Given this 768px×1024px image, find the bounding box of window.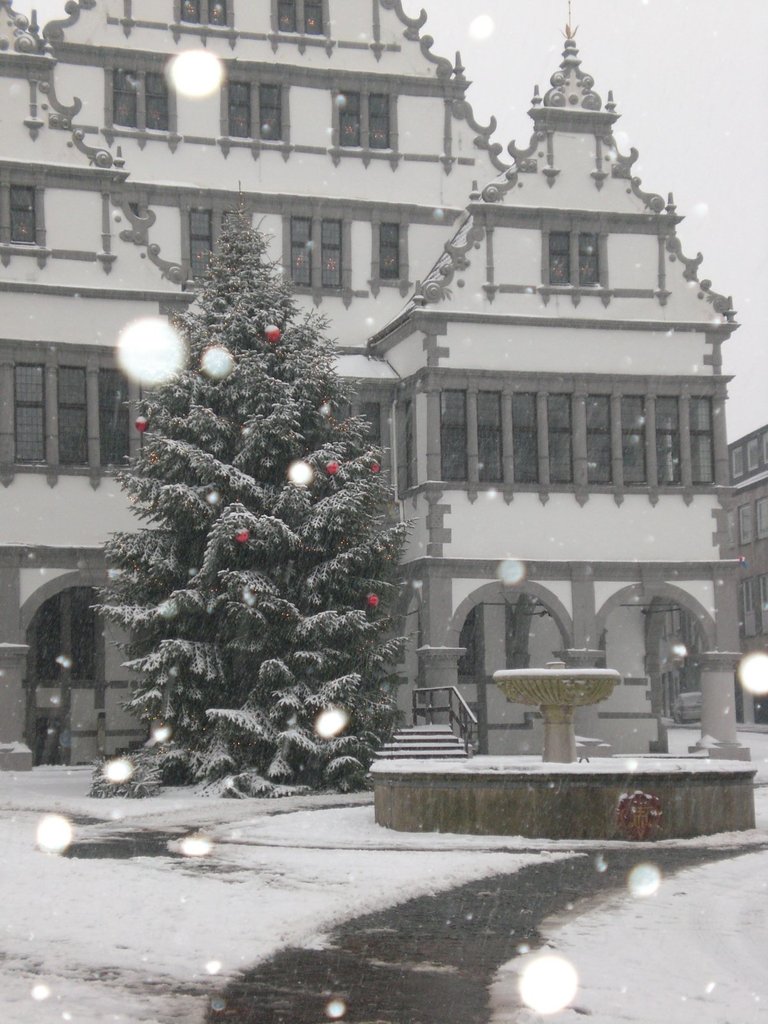
locate(16, 360, 44, 460).
